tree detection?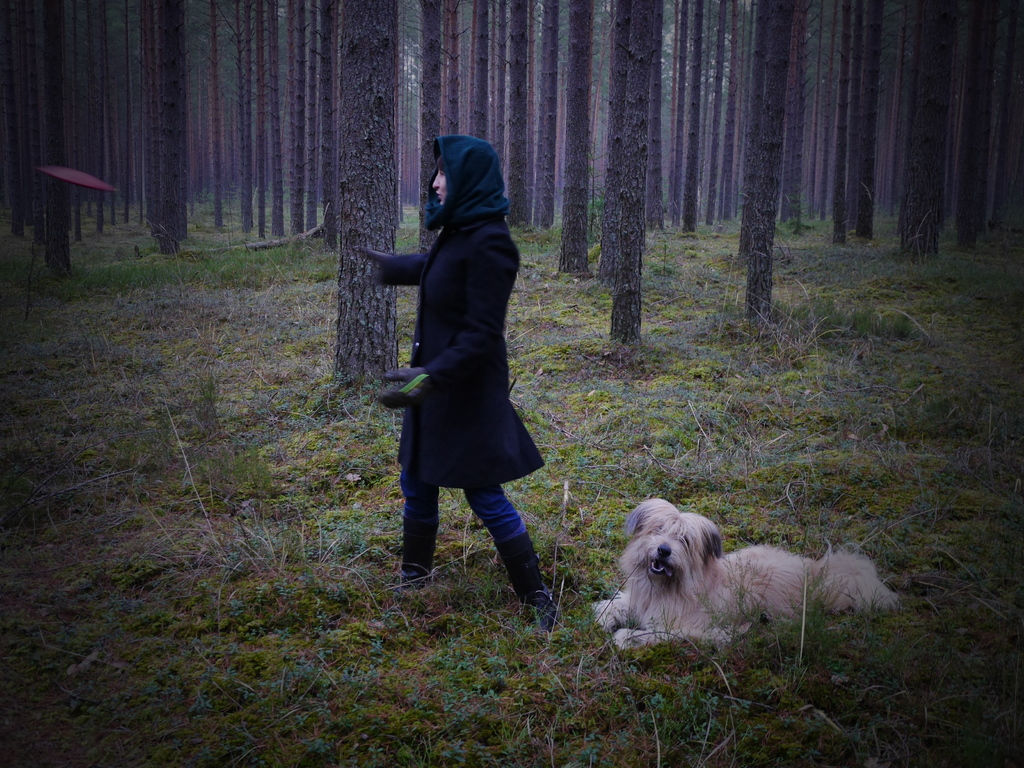
[left=959, top=0, right=1011, bottom=252]
